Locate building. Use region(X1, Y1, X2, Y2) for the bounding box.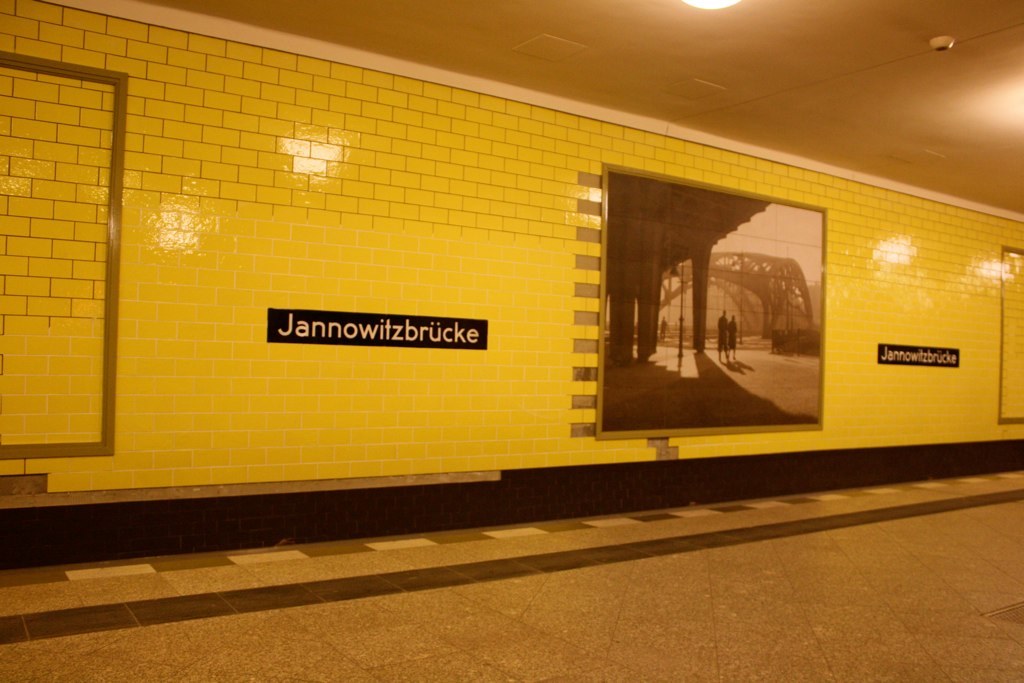
region(0, 0, 1023, 682).
